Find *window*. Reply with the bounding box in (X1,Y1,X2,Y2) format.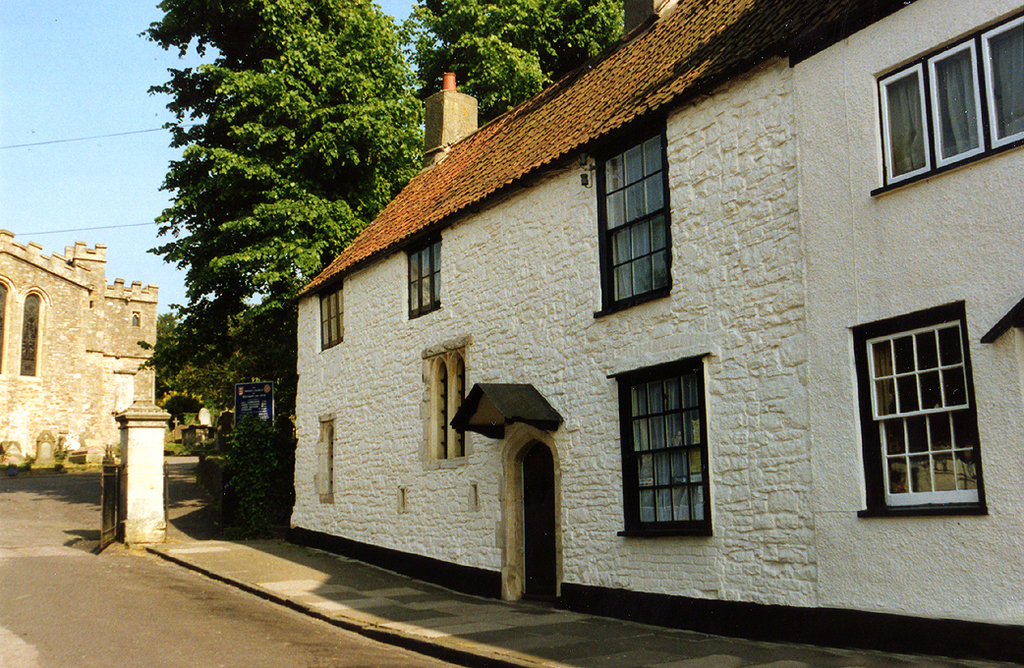
(868,0,1023,205).
